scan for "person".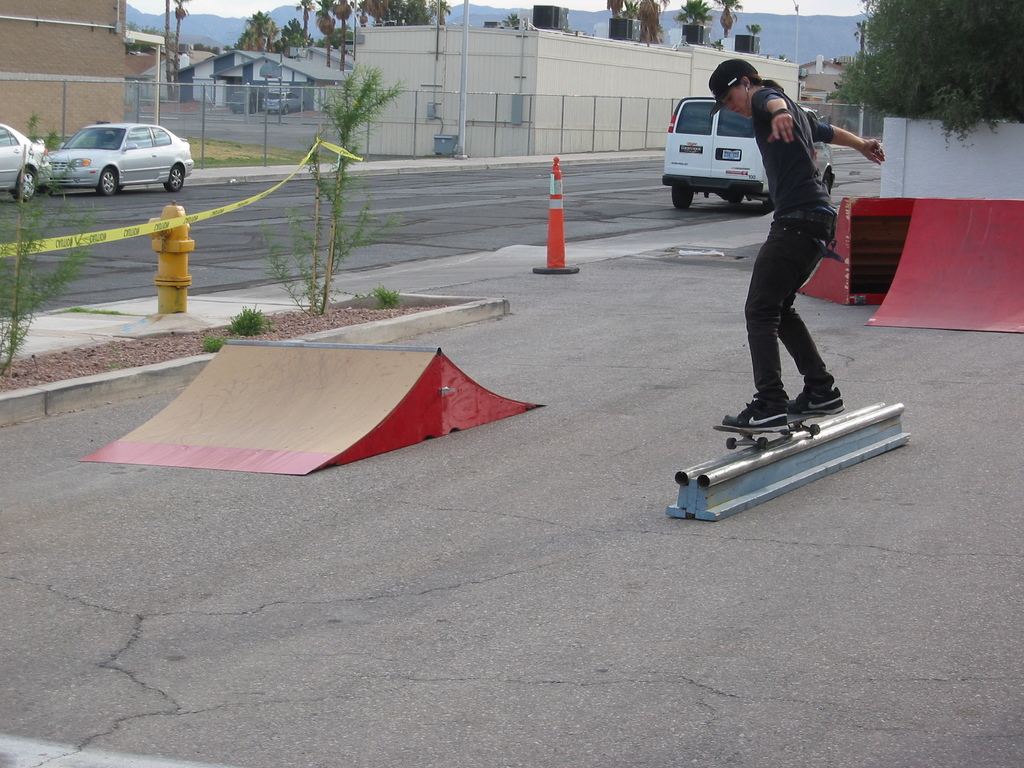
Scan result: 704/56/888/431.
